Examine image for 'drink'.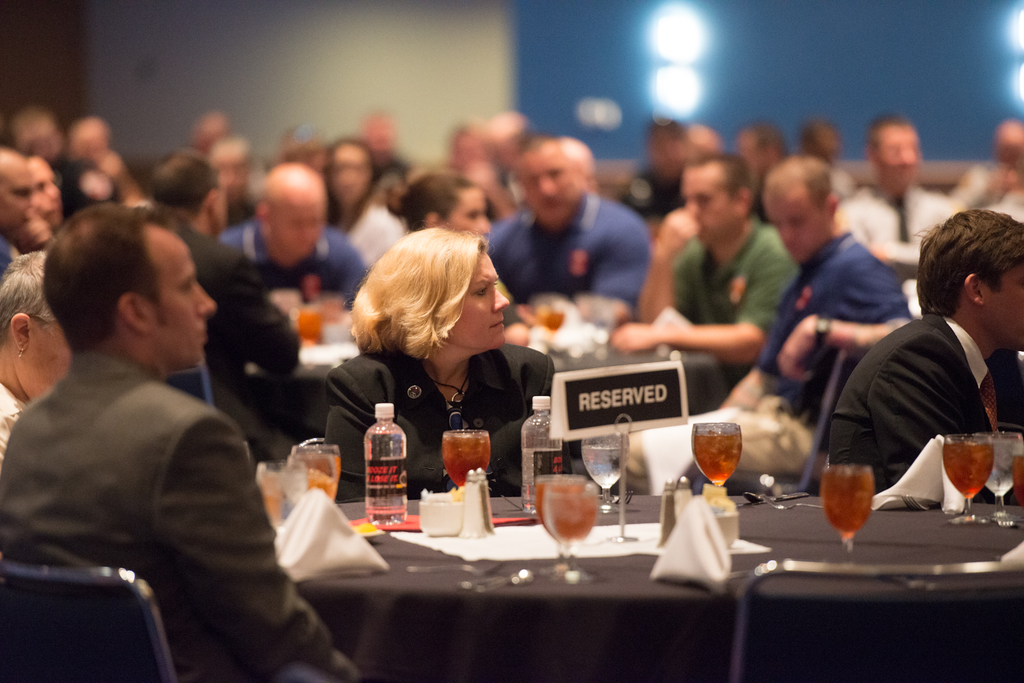
Examination result: {"x1": 365, "y1": 405, "x2": 406, "y2": 526}.
